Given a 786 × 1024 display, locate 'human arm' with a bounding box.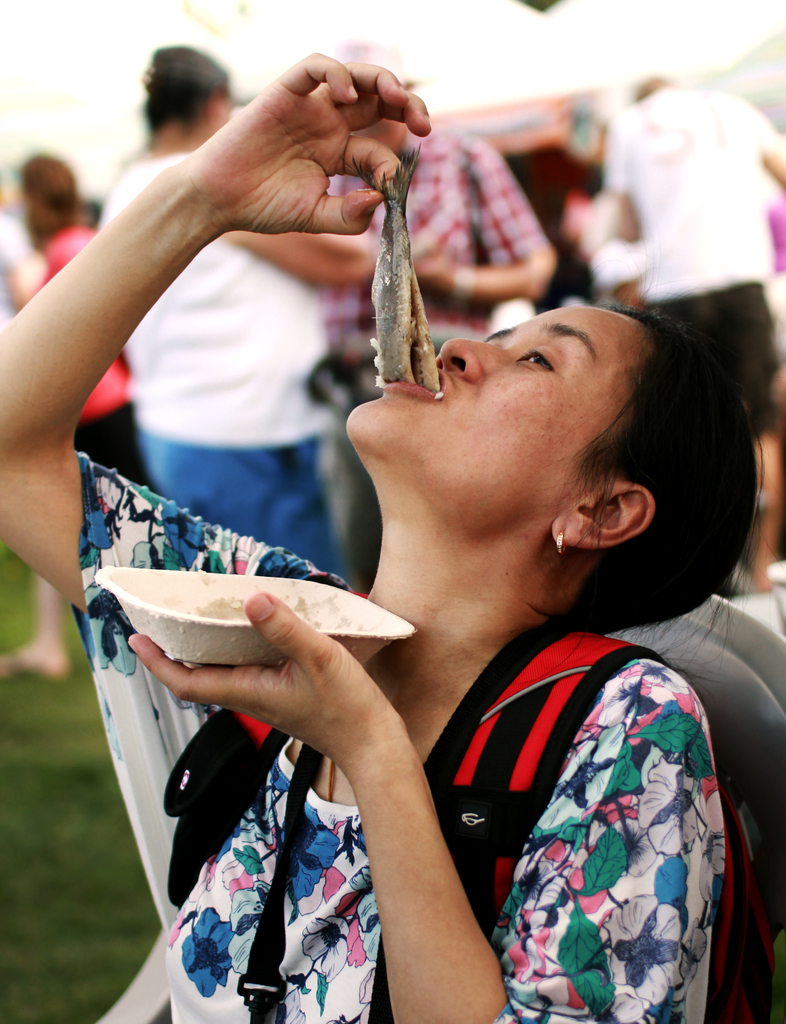
Located: bbox=(417, 156, 557, 310).
